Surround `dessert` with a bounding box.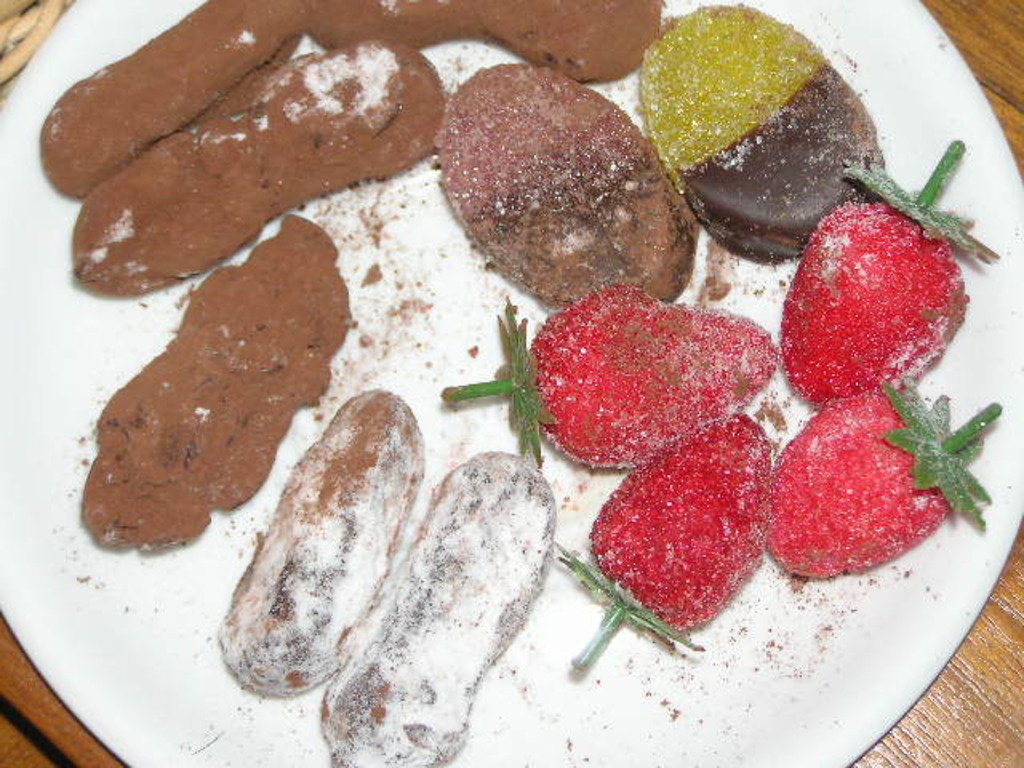
x1=320, y1=453, x2=558, y2=766.
